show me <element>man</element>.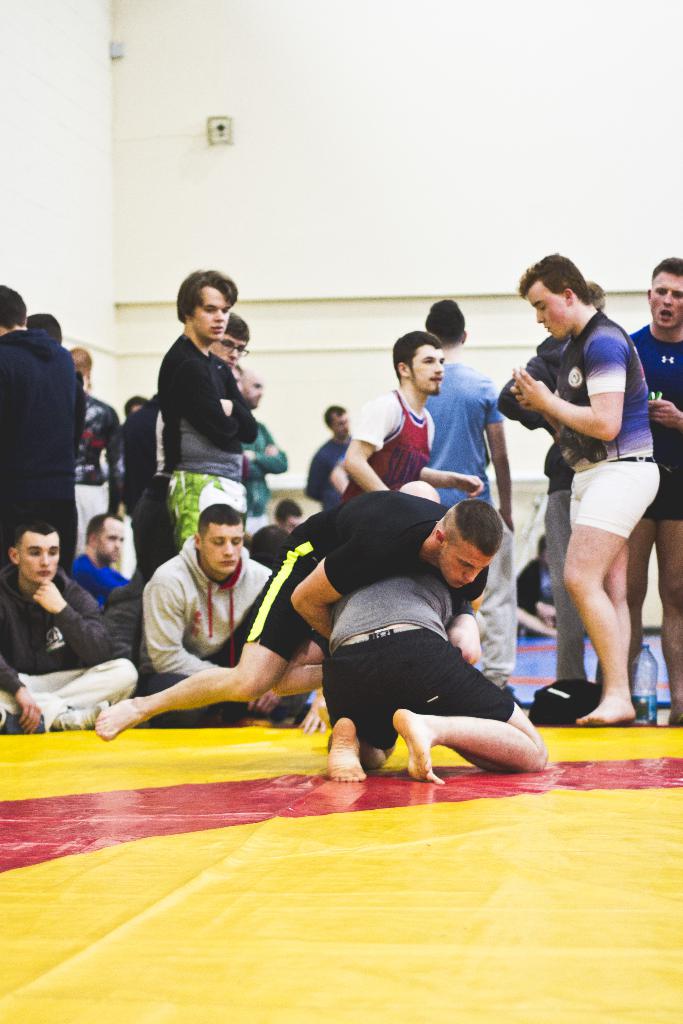
<element>man</element> is here: box=[340, 328, 484, 505].
